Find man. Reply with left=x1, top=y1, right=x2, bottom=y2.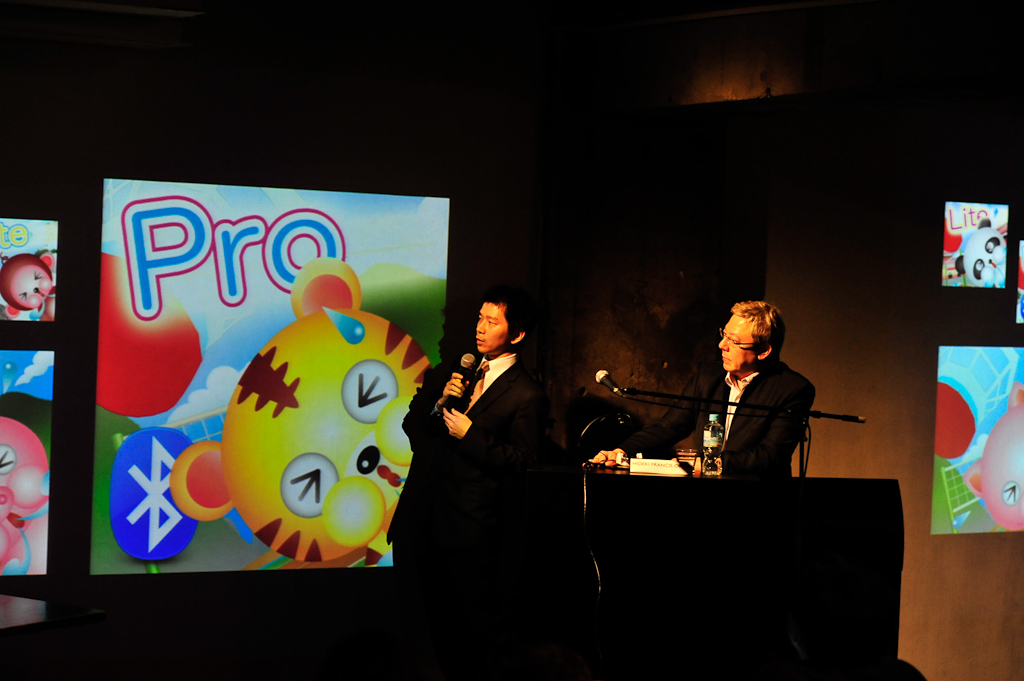
left=424, top=283, right=549, bottom=517.
